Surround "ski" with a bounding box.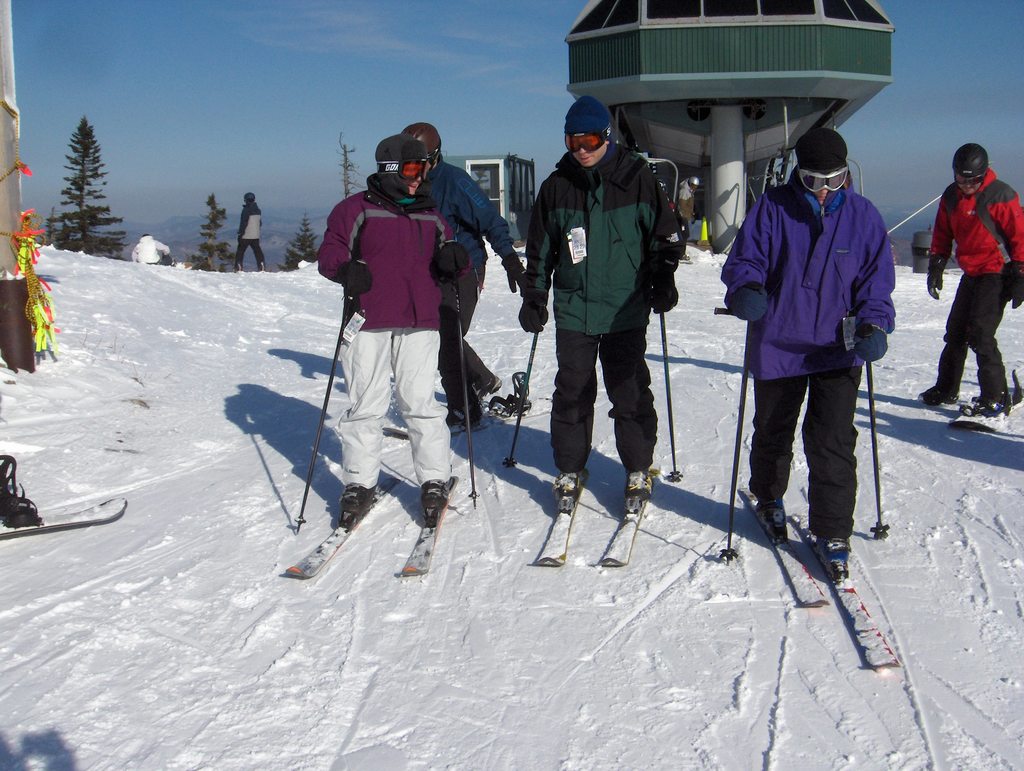
crop(384, 394, 550, 439).
